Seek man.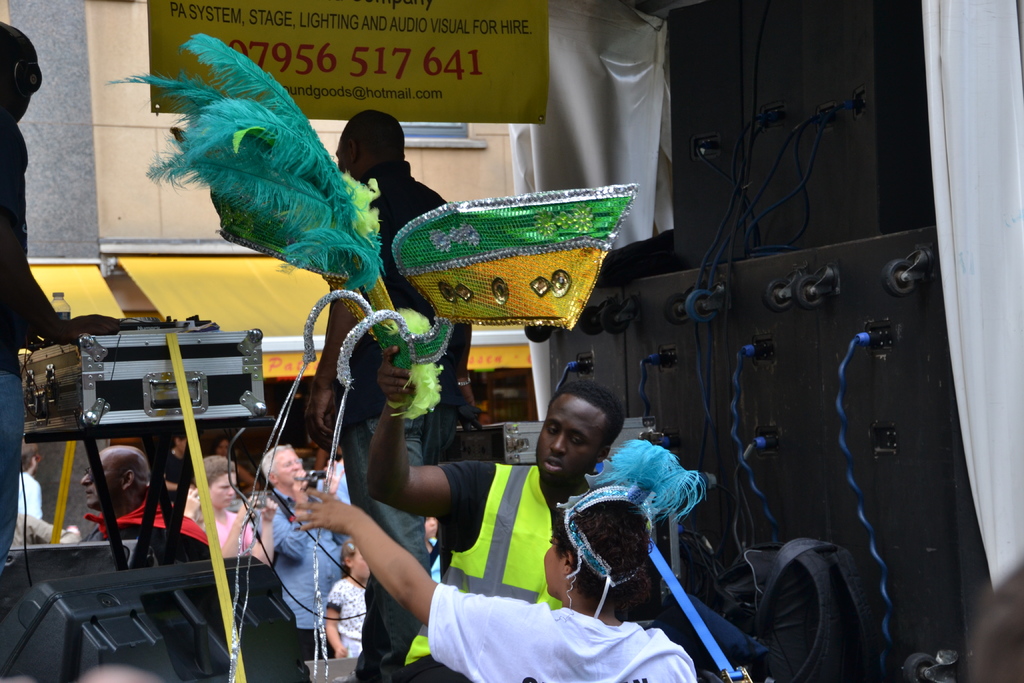
<bbox>367, 342, 630, 682</bbox>.
